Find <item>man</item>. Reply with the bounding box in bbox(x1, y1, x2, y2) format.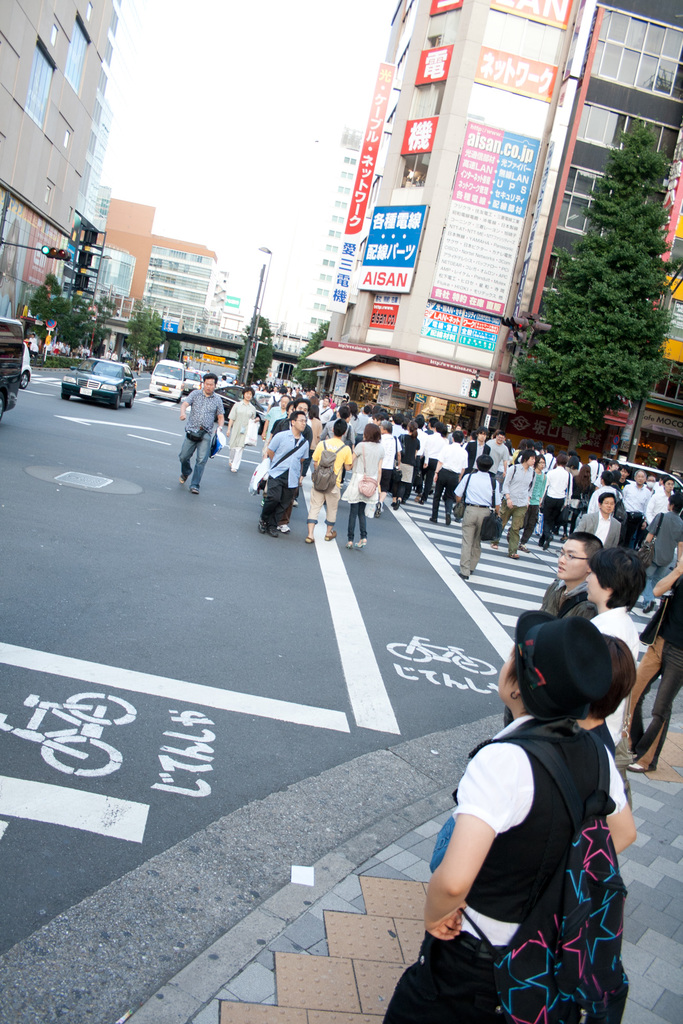
bbox(176, 371, 224, 494).
